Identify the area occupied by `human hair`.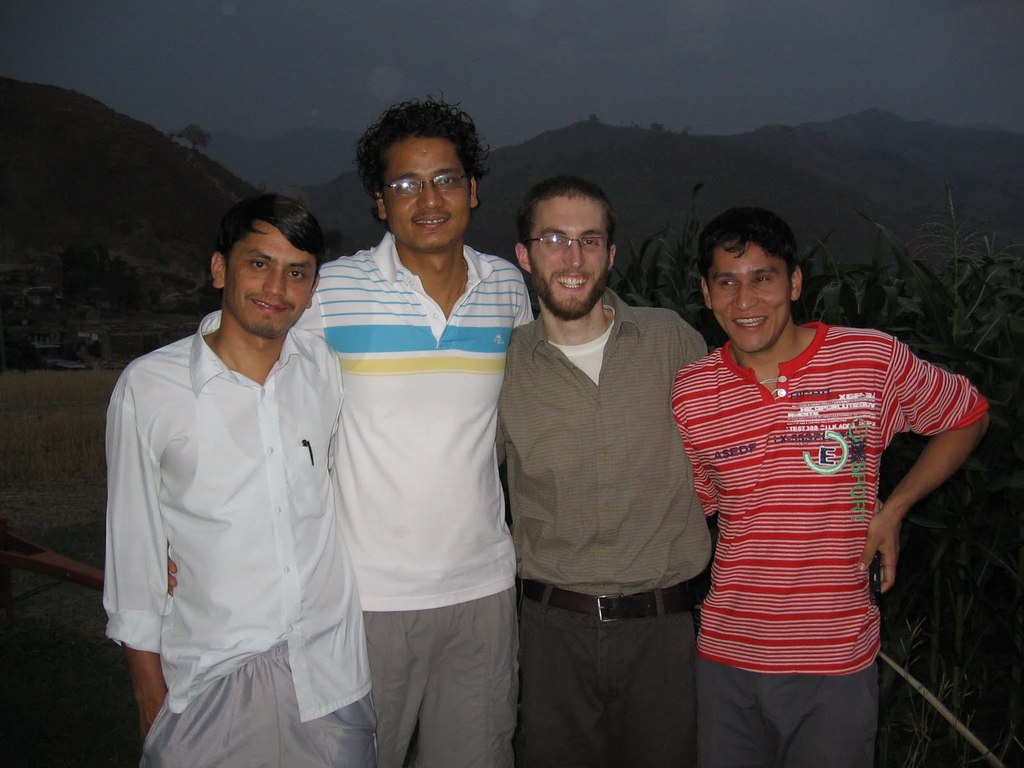
Area: 511 174 620 275.
